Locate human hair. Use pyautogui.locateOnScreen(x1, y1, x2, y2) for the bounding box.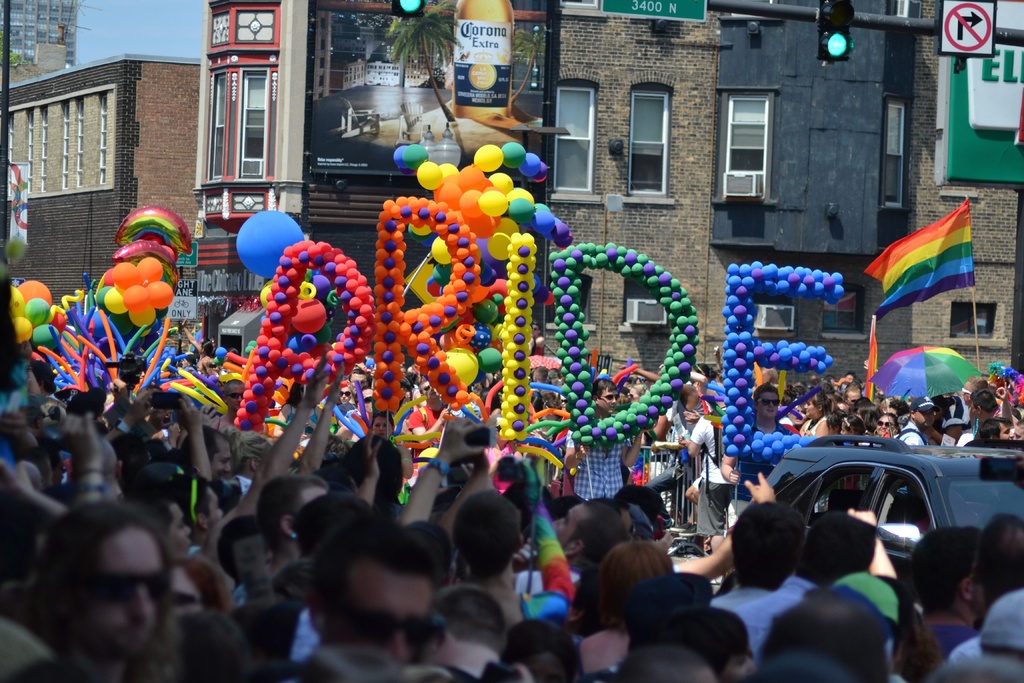
pyautogui.locateOnScreen(0, 639, 152, 682).
